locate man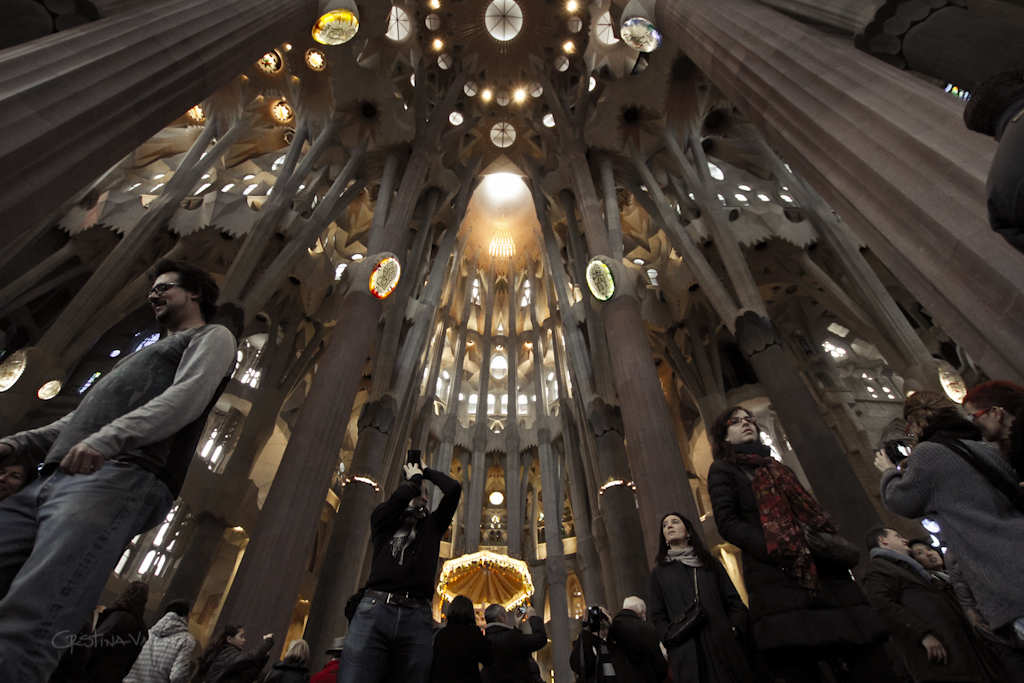
<bbox>130, 604, 200, 682</bbox>
